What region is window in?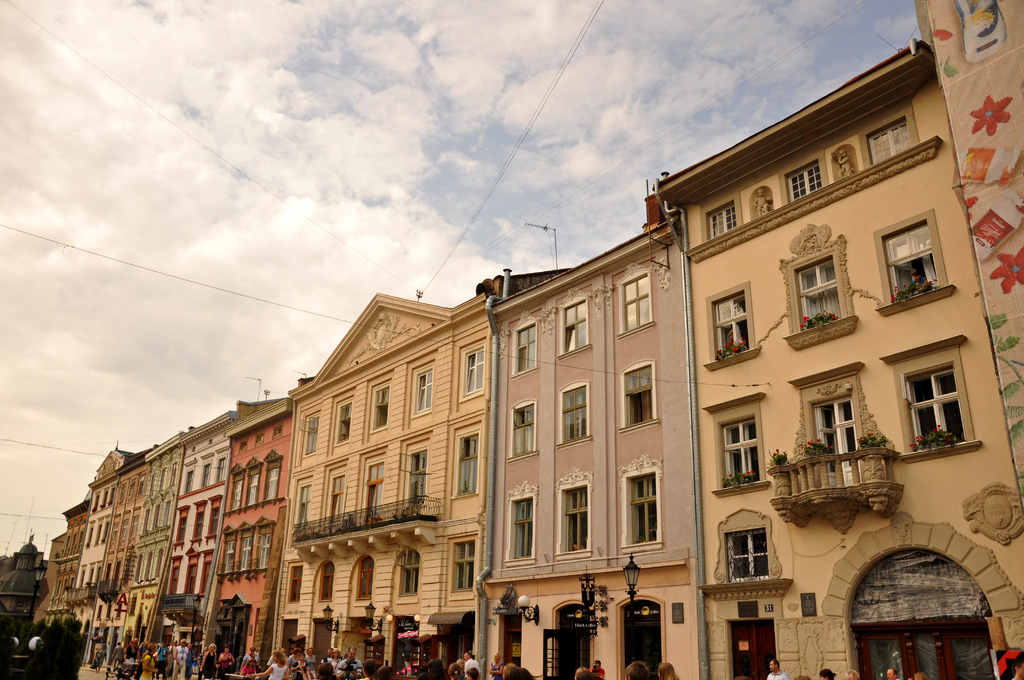
region(552, 467, 593, 559).
